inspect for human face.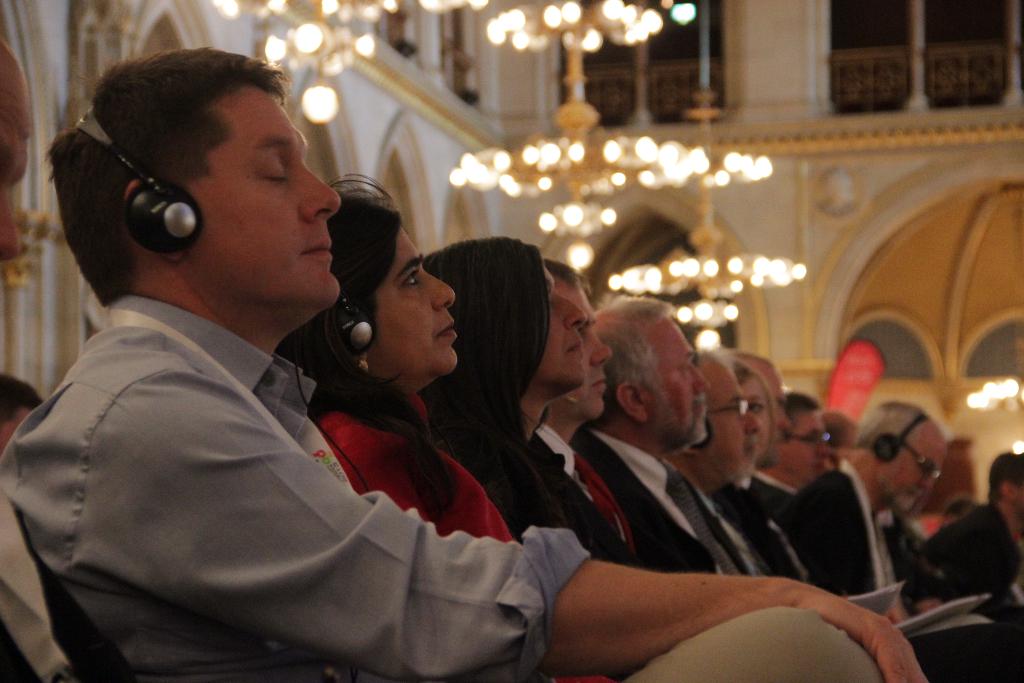
Inspection: BBox(358, 223, 456, 374).
